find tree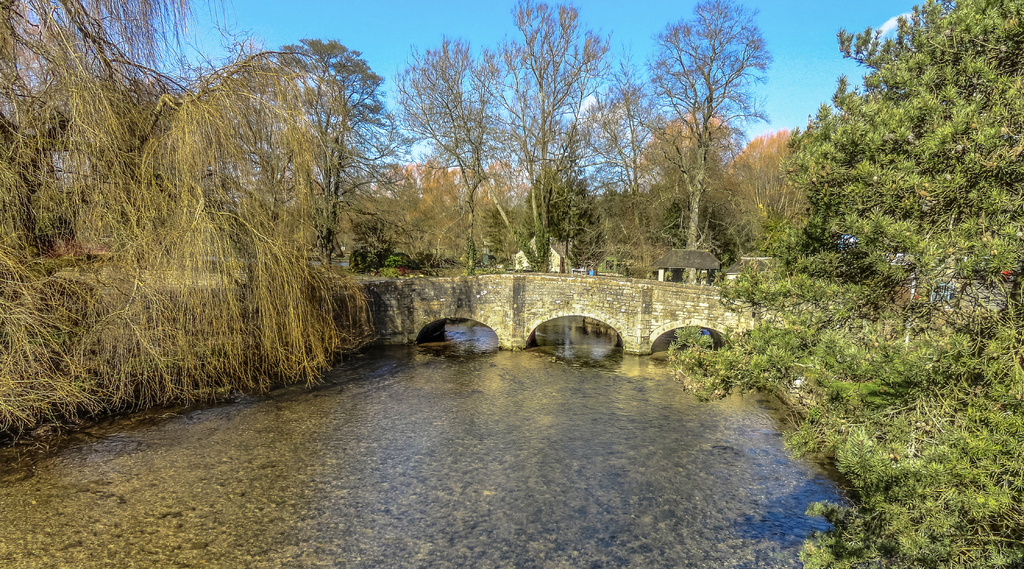
{"x1": 633, "y1": 19, "x2": 780, "y2": 263}
